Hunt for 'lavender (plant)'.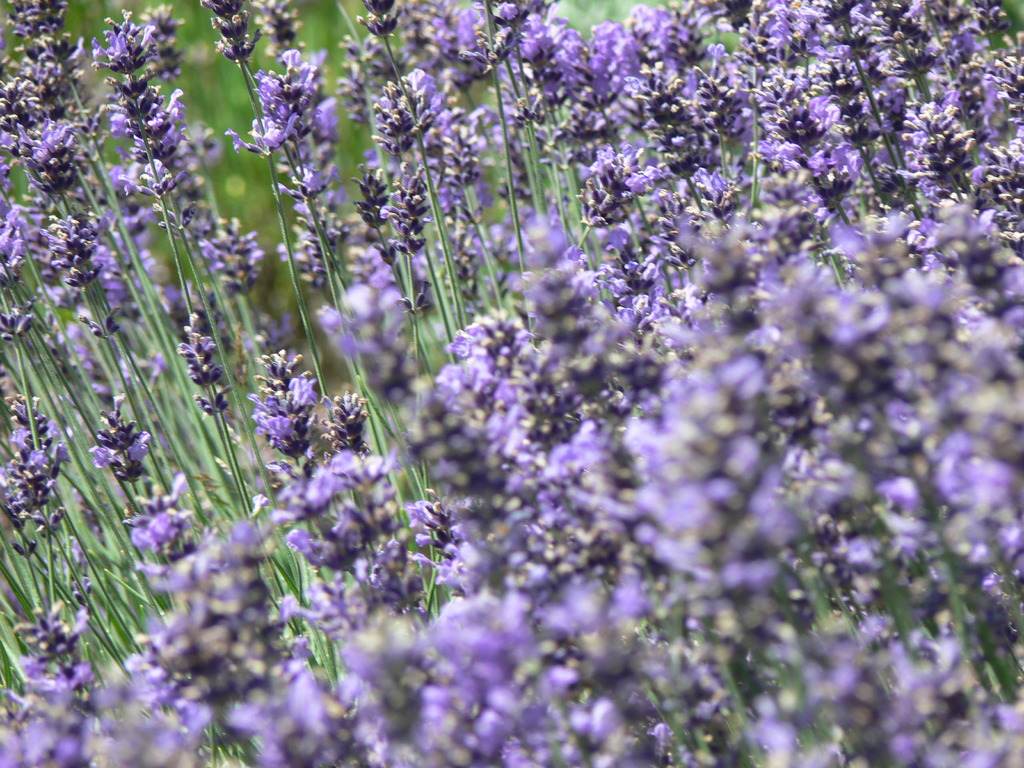
Hunted down at (374,163,432,542).
